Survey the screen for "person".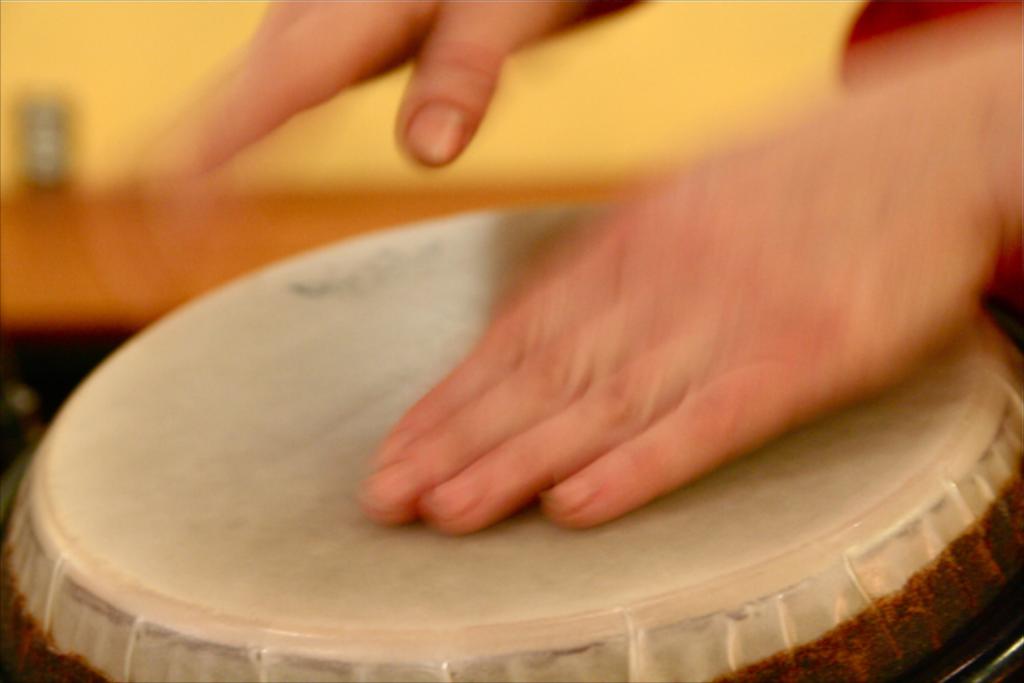
Survey found: 158, 0, 1022, 528.
